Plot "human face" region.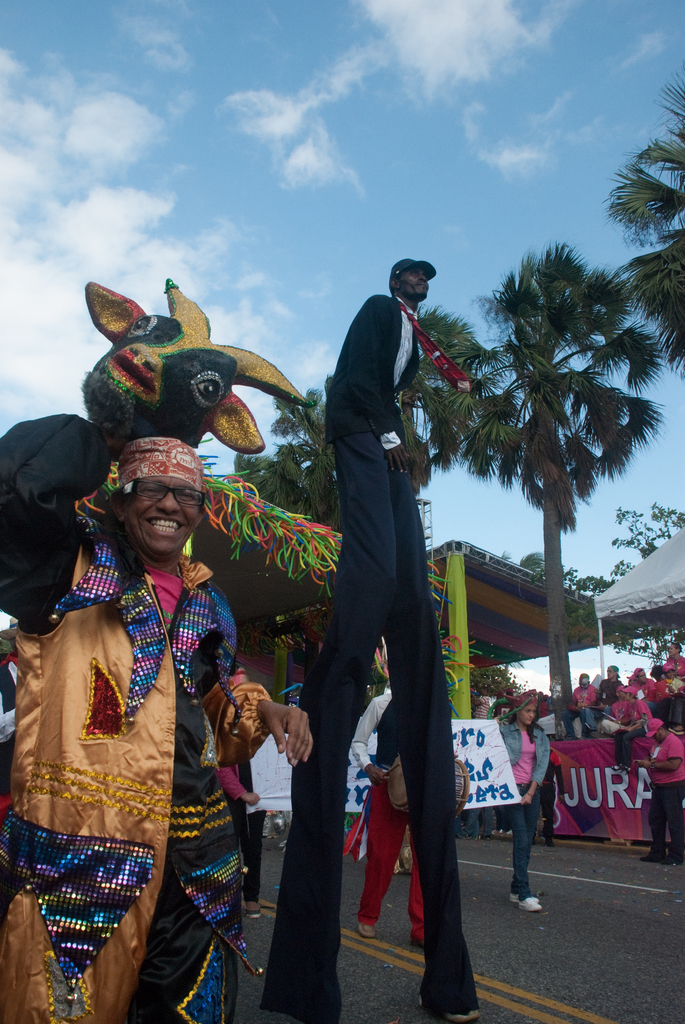
Plotted at pyautogui.locateOnScreen(518, 704, 538, 724).
